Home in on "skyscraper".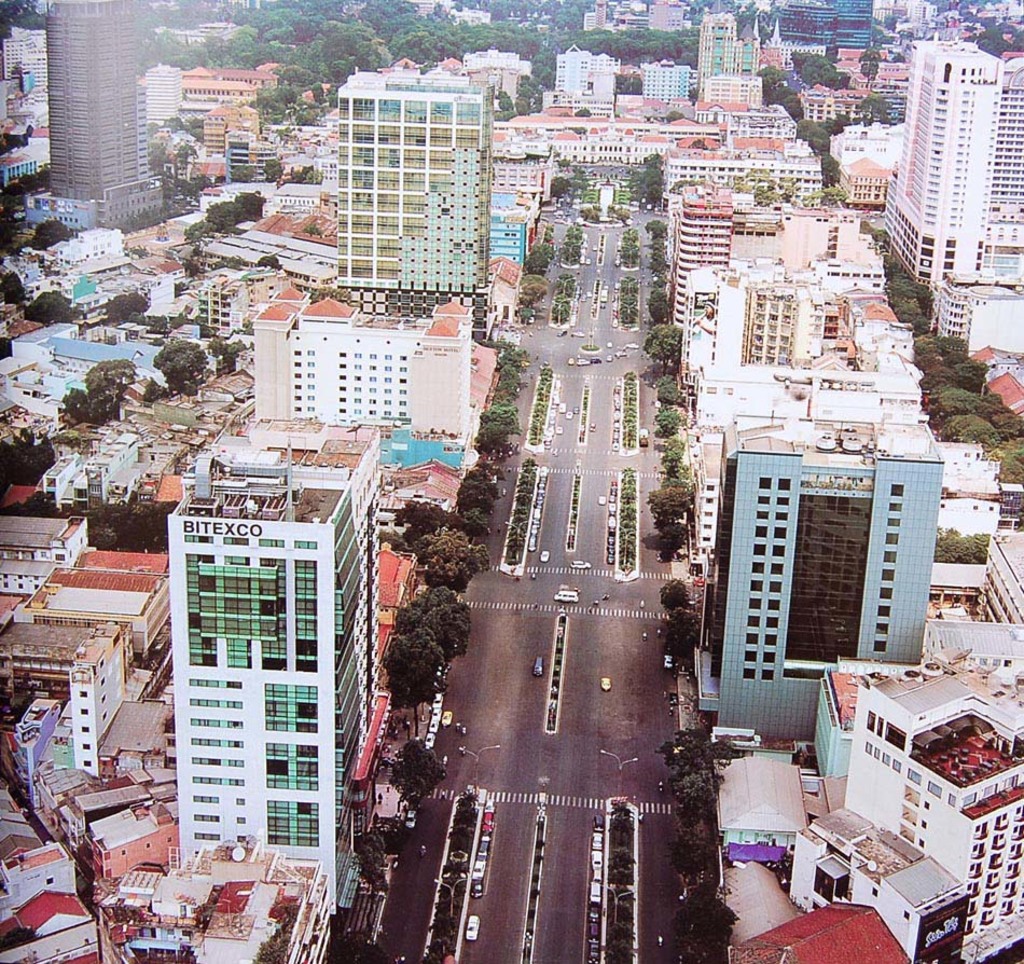
Homed in at locate(305, 69, 510, 300).
